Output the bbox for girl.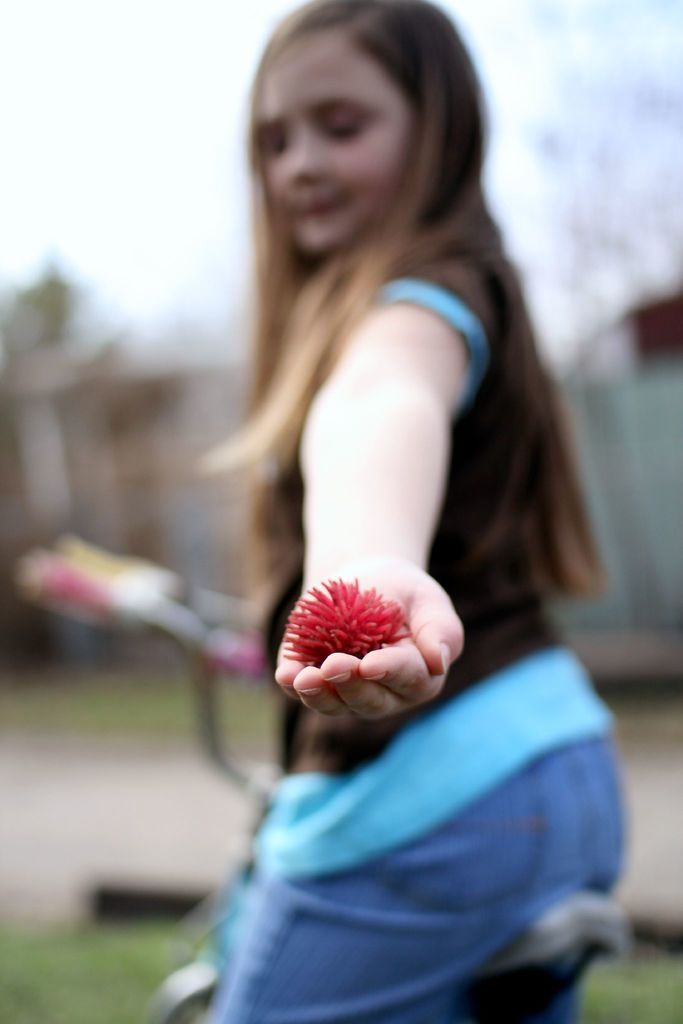
[202,0,628,1023].
